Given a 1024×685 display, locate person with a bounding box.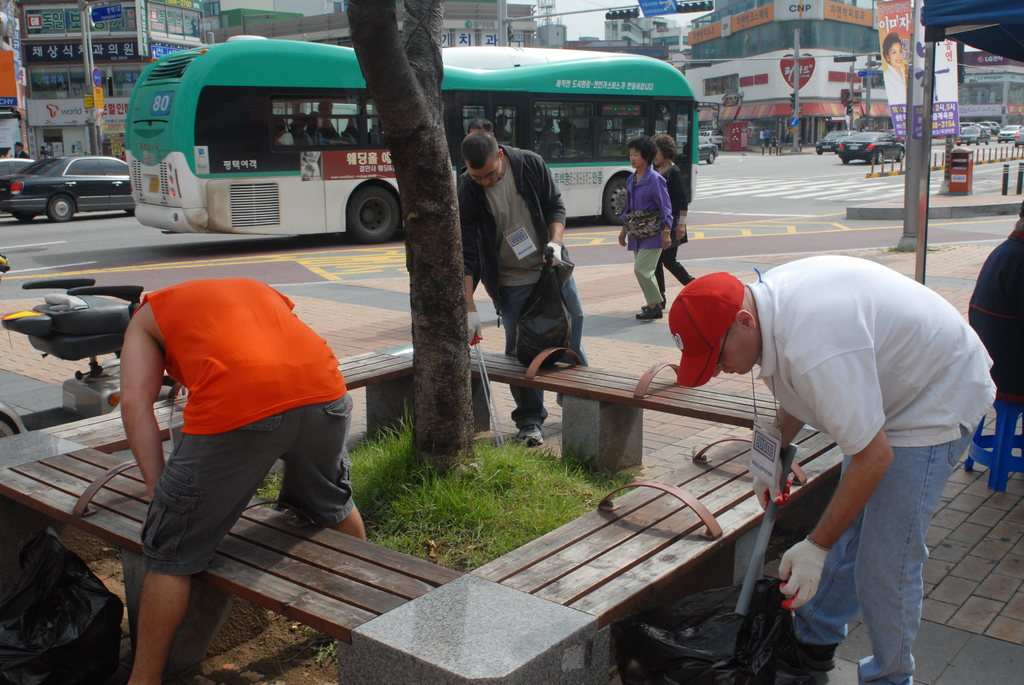
Located: 666,256,995,684.
